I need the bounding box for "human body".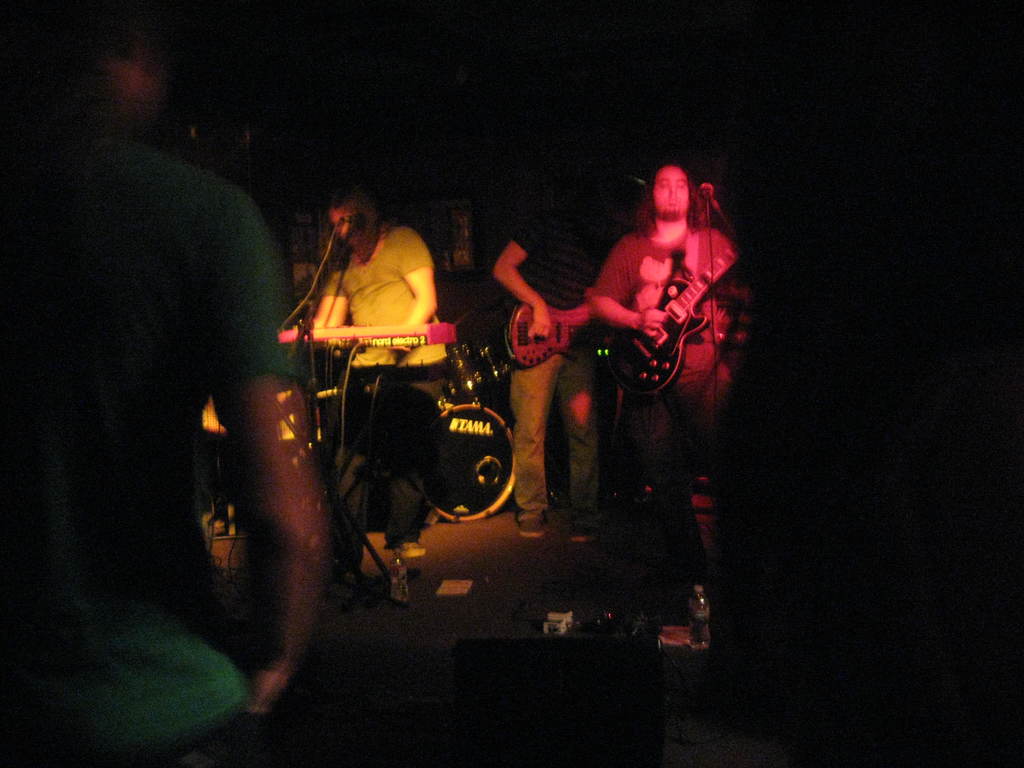
Here it is: select_region(495, 164, 627, 543).
